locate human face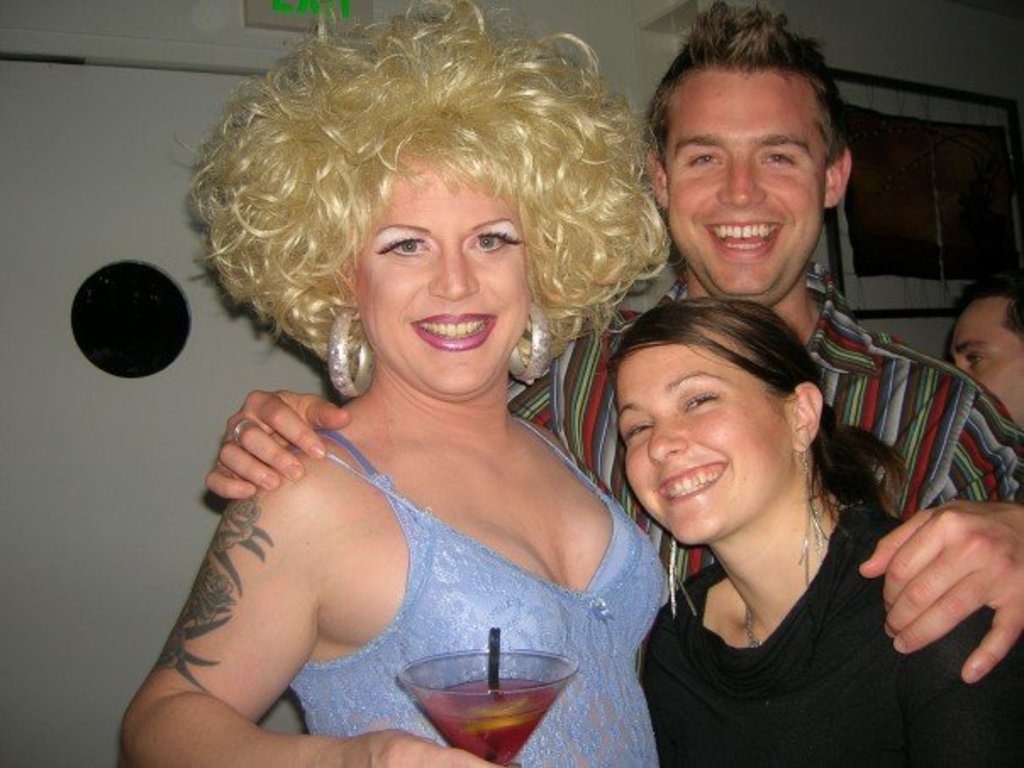
x1=619 y1=327 x2=800 y2=563
